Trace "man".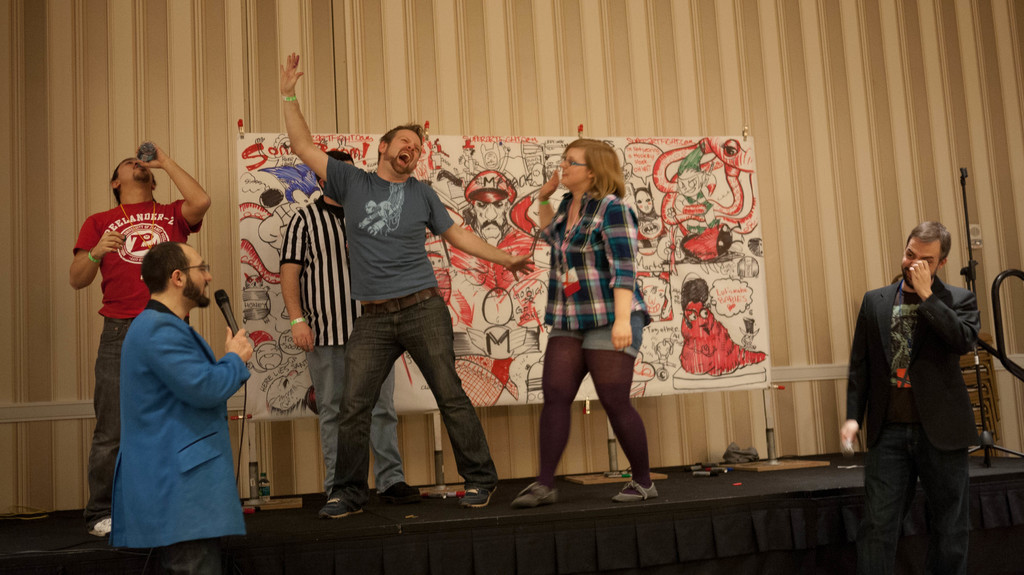
Traced to 276:145:422:503.
